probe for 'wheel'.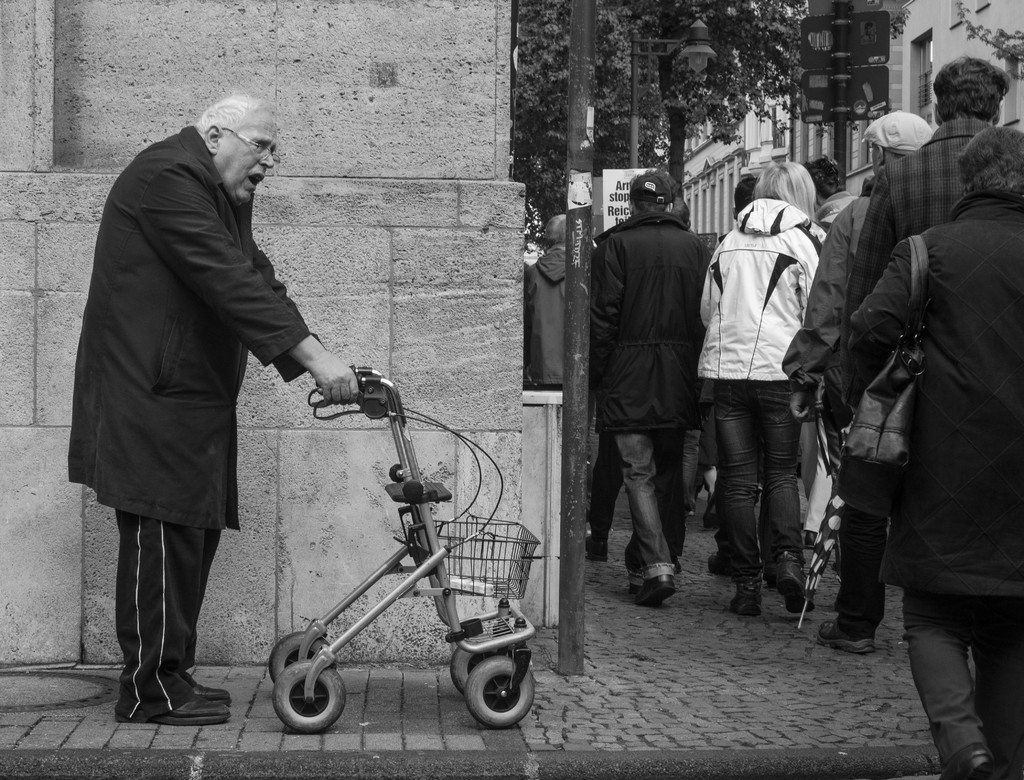
Probe result: bbox(450, 648, 511, 696).
